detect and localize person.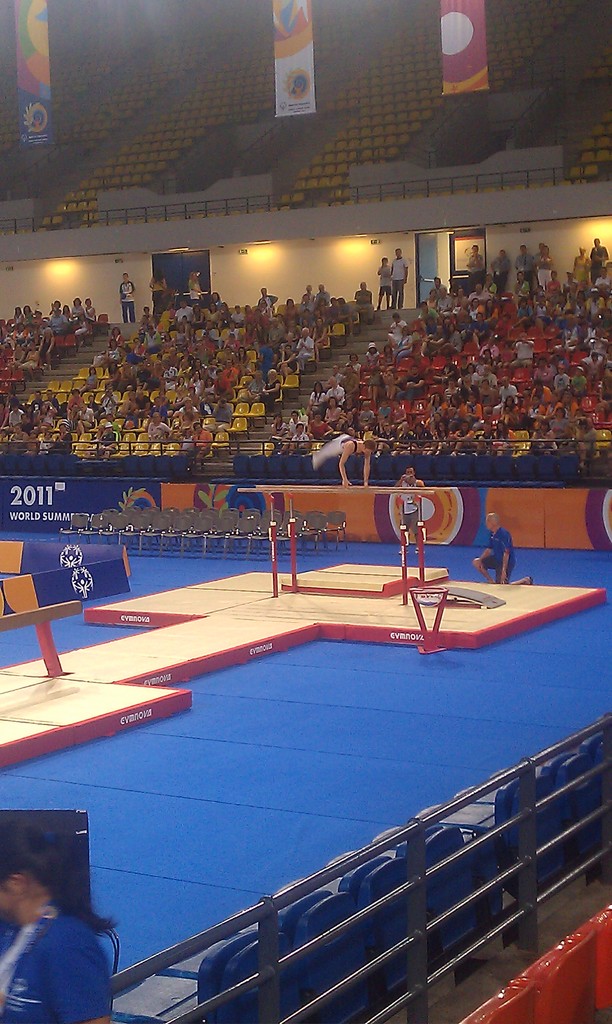
Localized at (left=595, top=266, right=609, bottom=292).
